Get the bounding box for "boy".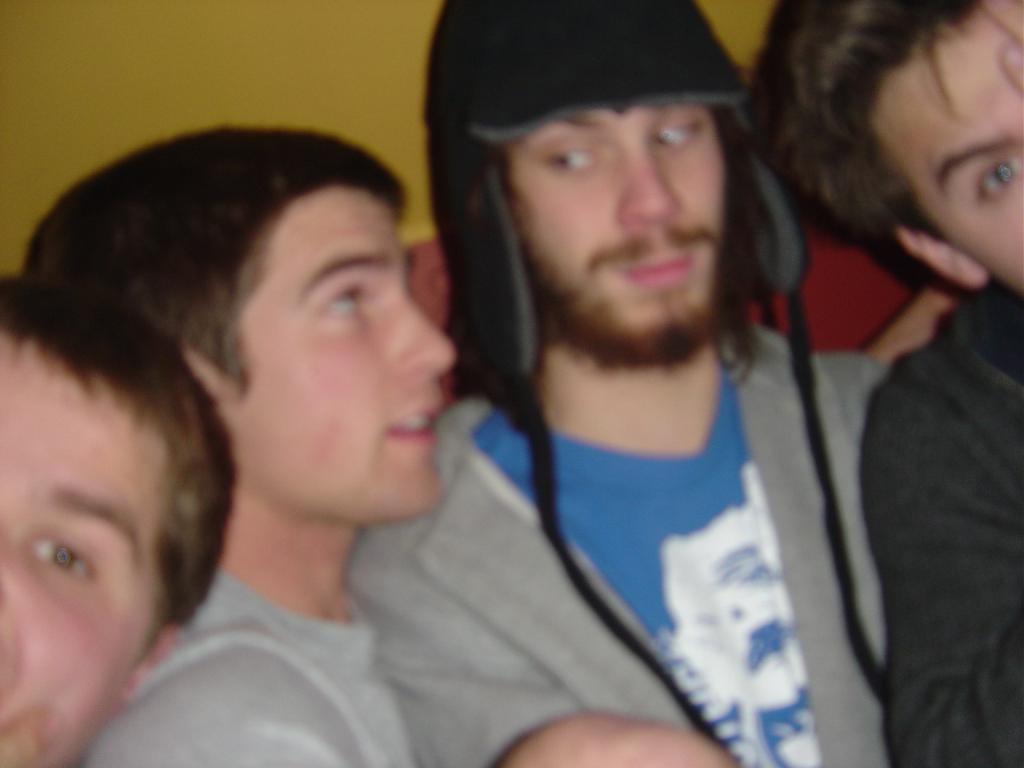
(left=0, top=268, right=233, bottom=767).
